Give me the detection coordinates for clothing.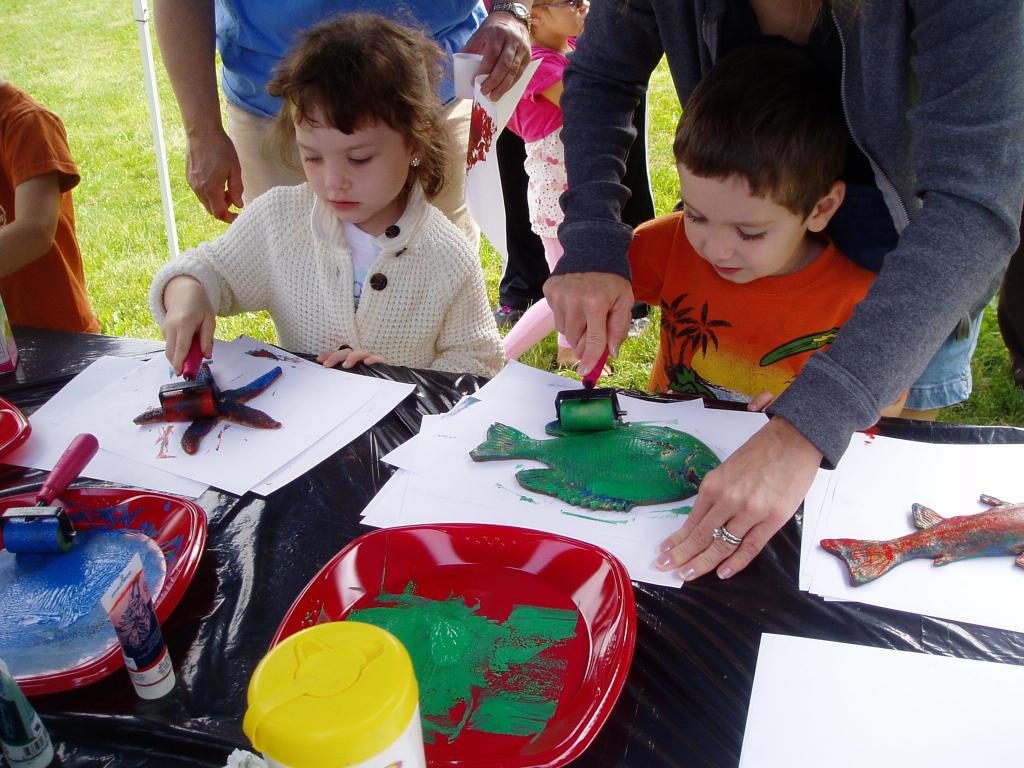
crop(497, 90, 659, 317).
